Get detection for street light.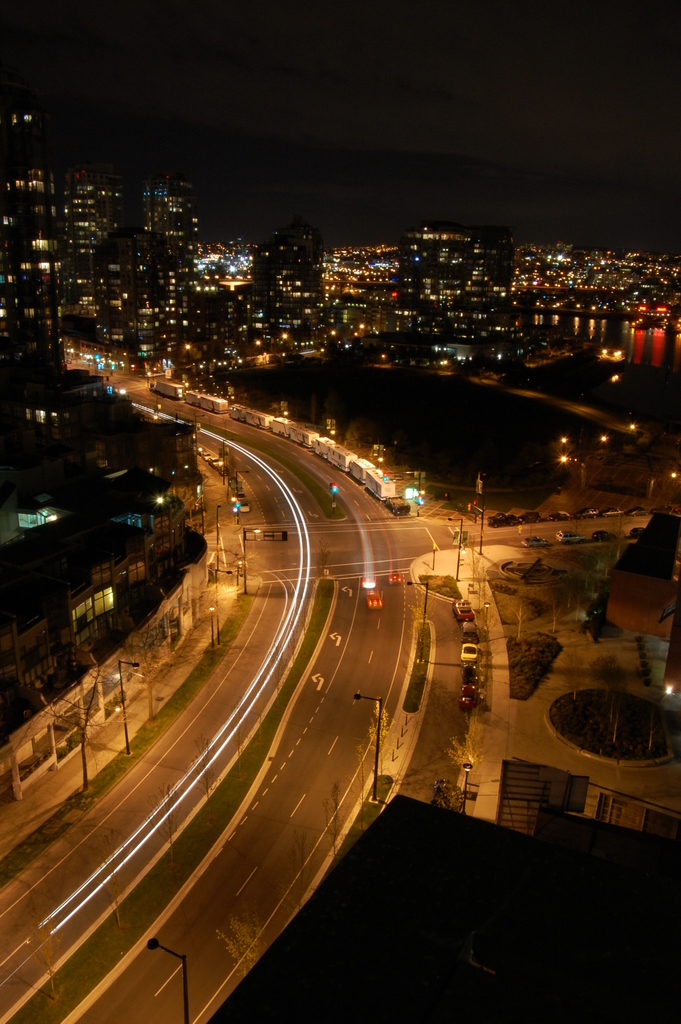
Detection: {"x1": 240, "y1": 528, "x2": 264, "y2": 596}.
